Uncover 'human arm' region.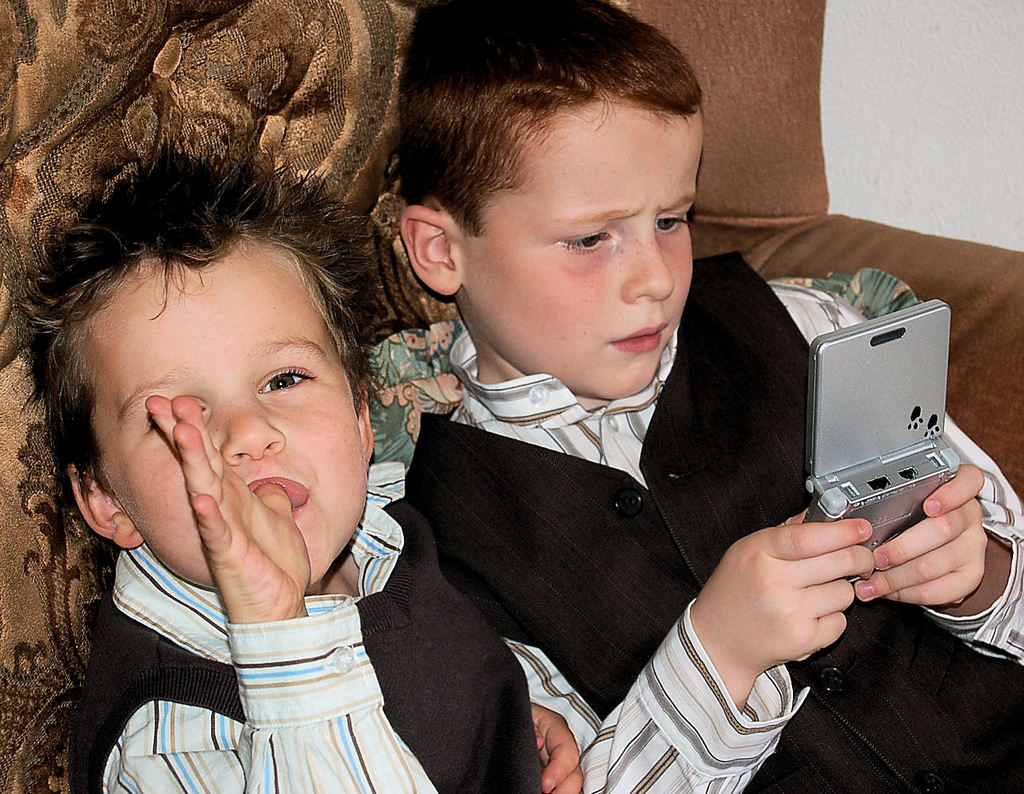
Uncovered: left=505, top=505, right=872, bottom=793.
